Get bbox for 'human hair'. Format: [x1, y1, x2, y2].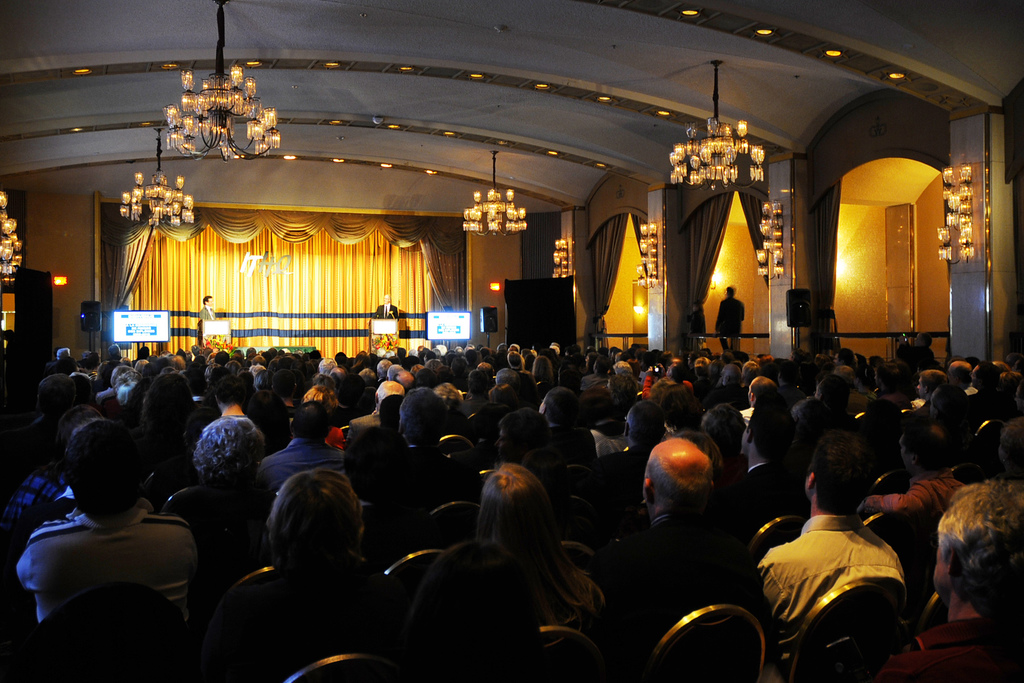
[294, 401, 332, 447].
